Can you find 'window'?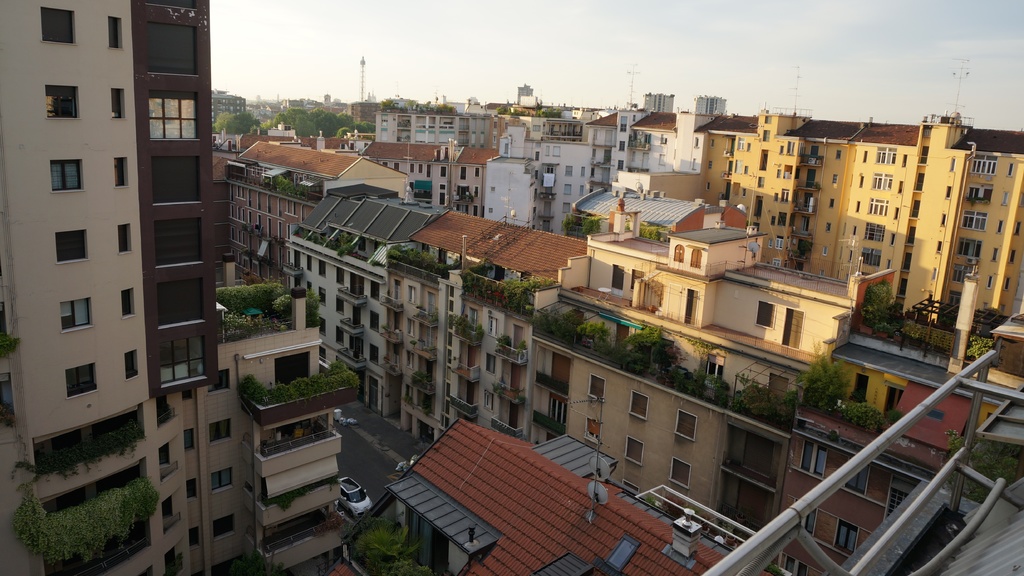
Yes, bounding box: box(950, 265, 974, 284).
